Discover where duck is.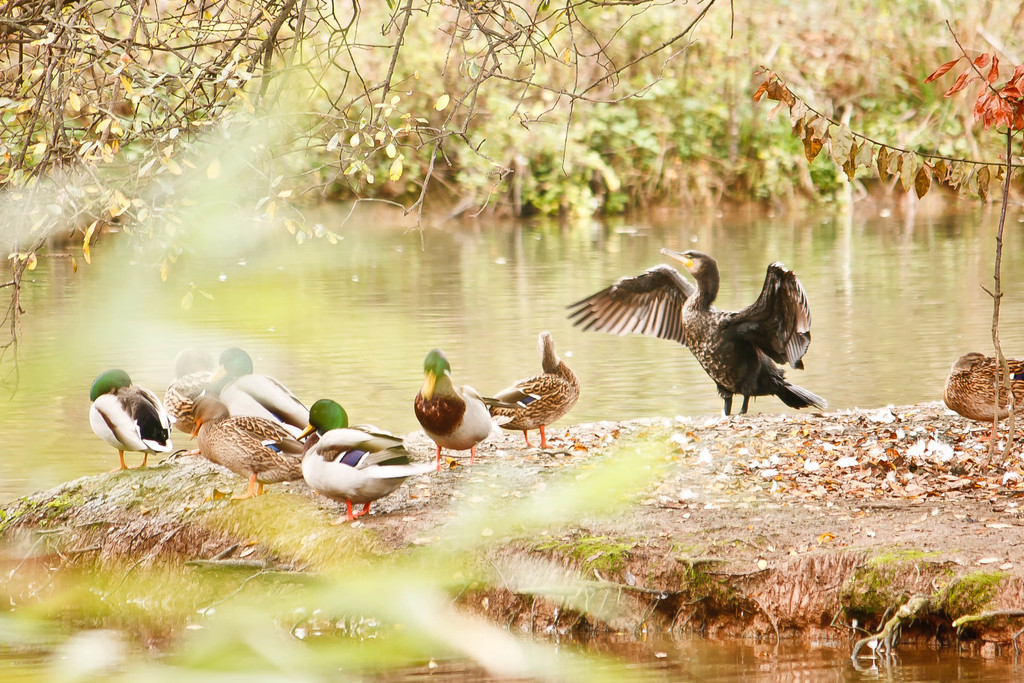
Discovered at x1=407 y1=350 x2=503 y2=465.
